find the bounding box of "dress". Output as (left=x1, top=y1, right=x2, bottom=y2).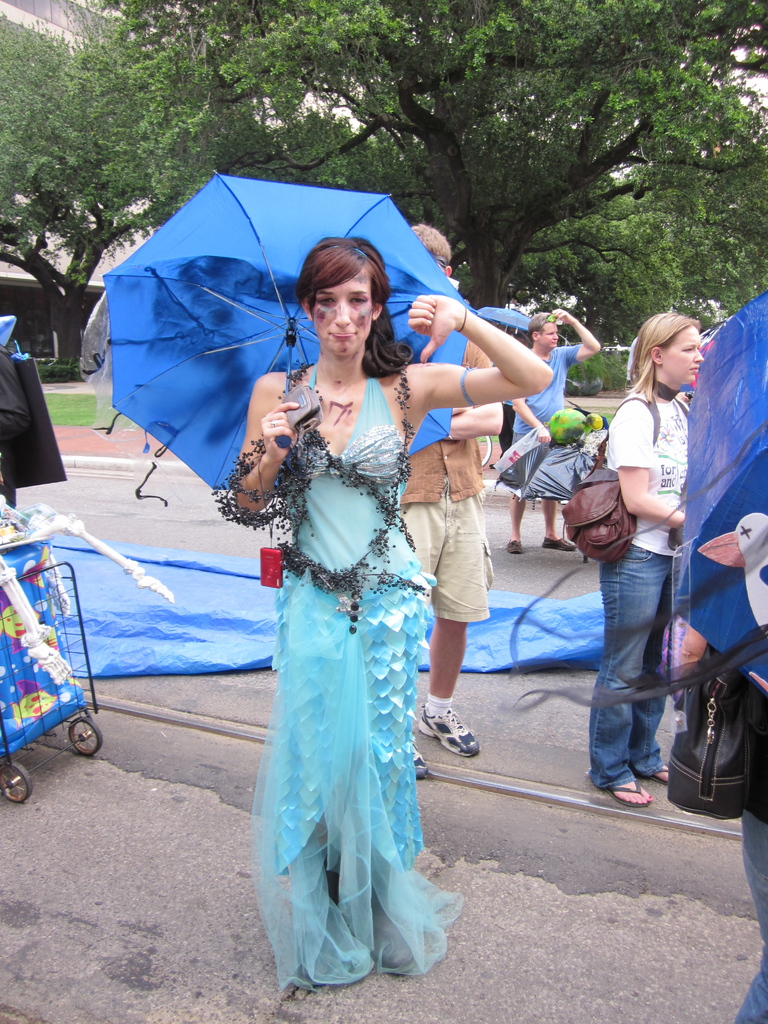
(left=246, top=376, right=465, bottom=996).
